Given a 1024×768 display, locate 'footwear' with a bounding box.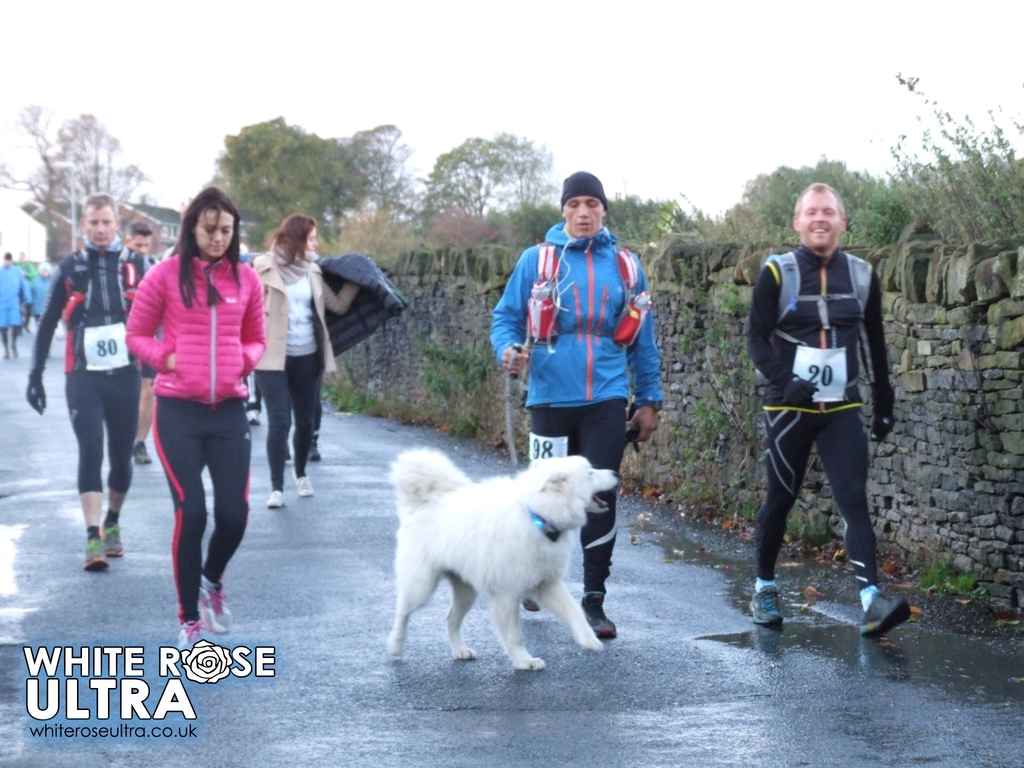
Located: x1=744, y1=584, x2=788, y2=626.
